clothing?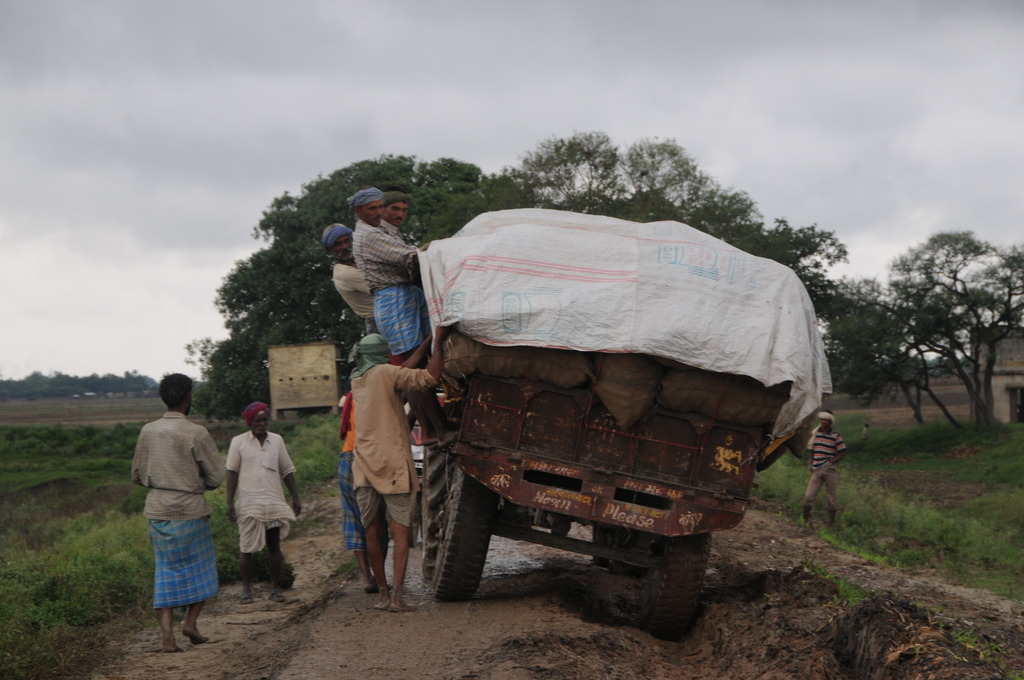
pyautogui.locateOnScreen(353, 363, 435, 523)
